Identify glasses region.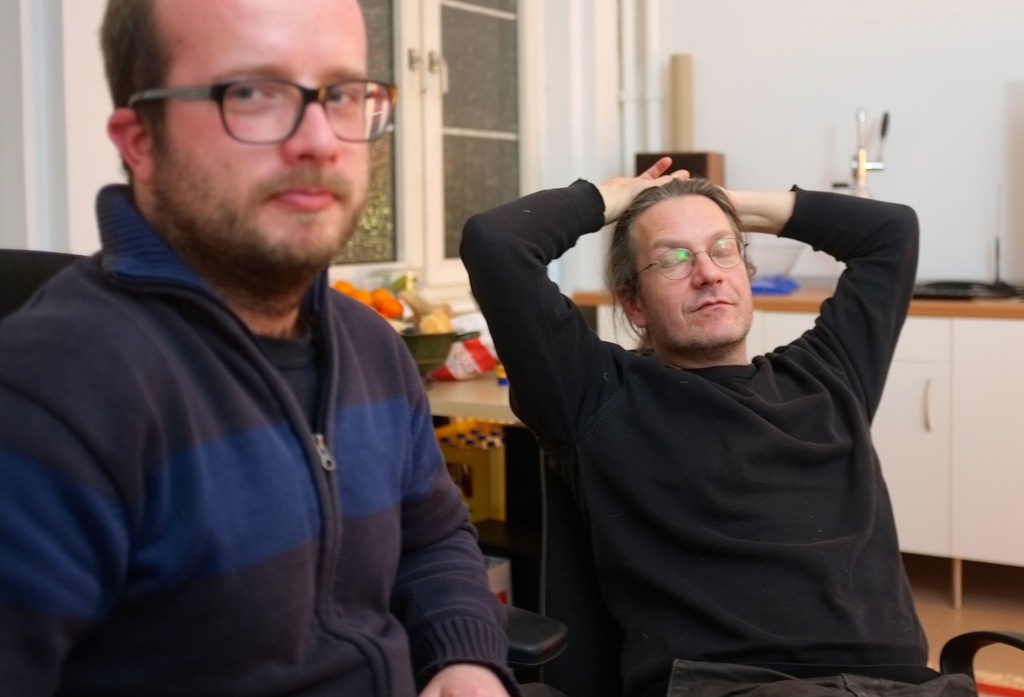
Region: pyautogui.locateOnScreen(635, 236, 749, 281).
